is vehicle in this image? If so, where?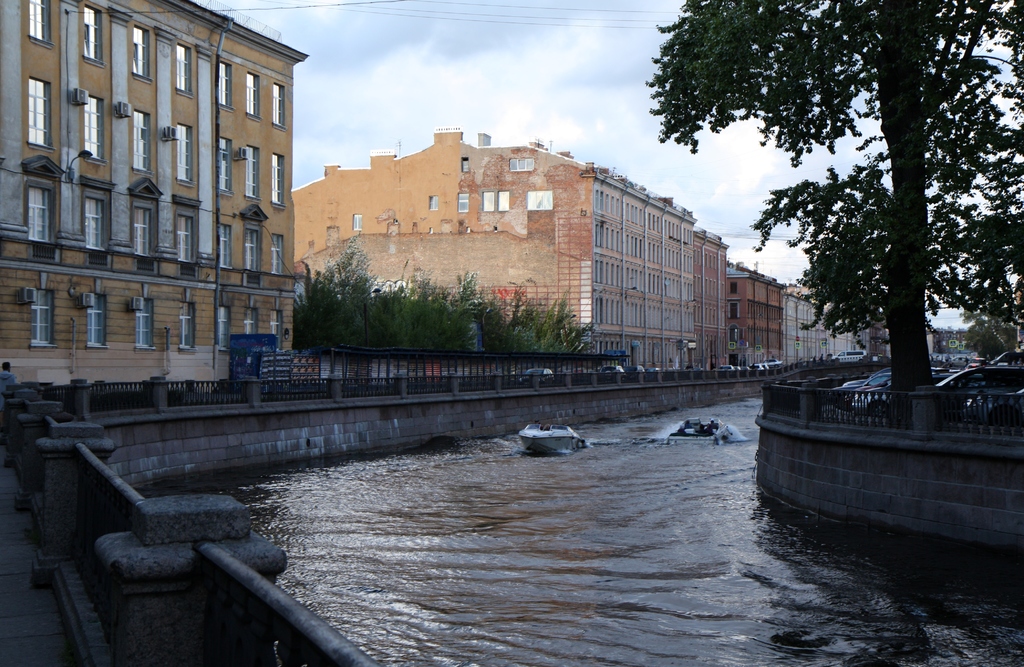
Yes, at BBox(515, 408, 603, 464).
